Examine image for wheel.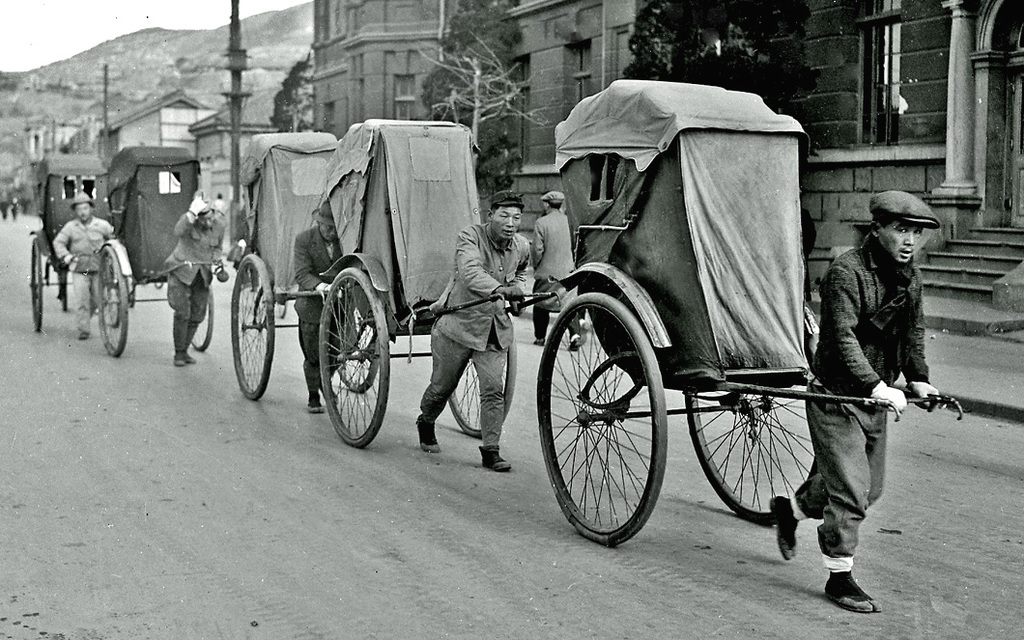
Examination result: box=[683, 335, 818, 525].
